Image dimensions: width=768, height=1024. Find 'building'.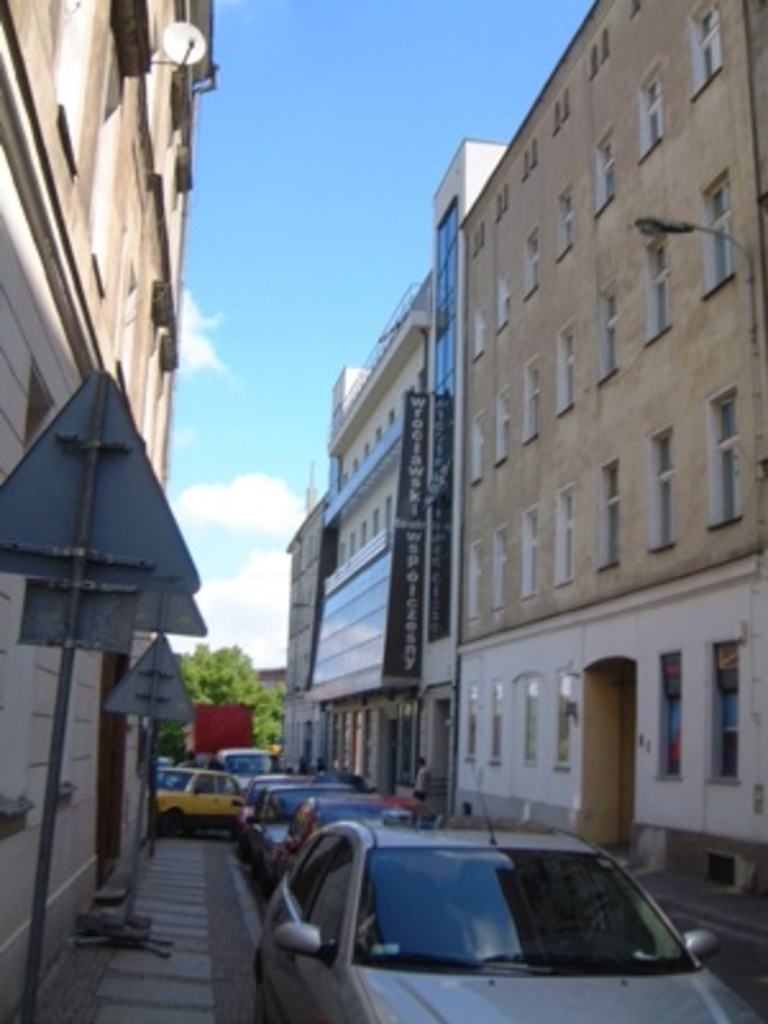
0/0/220/1014.
